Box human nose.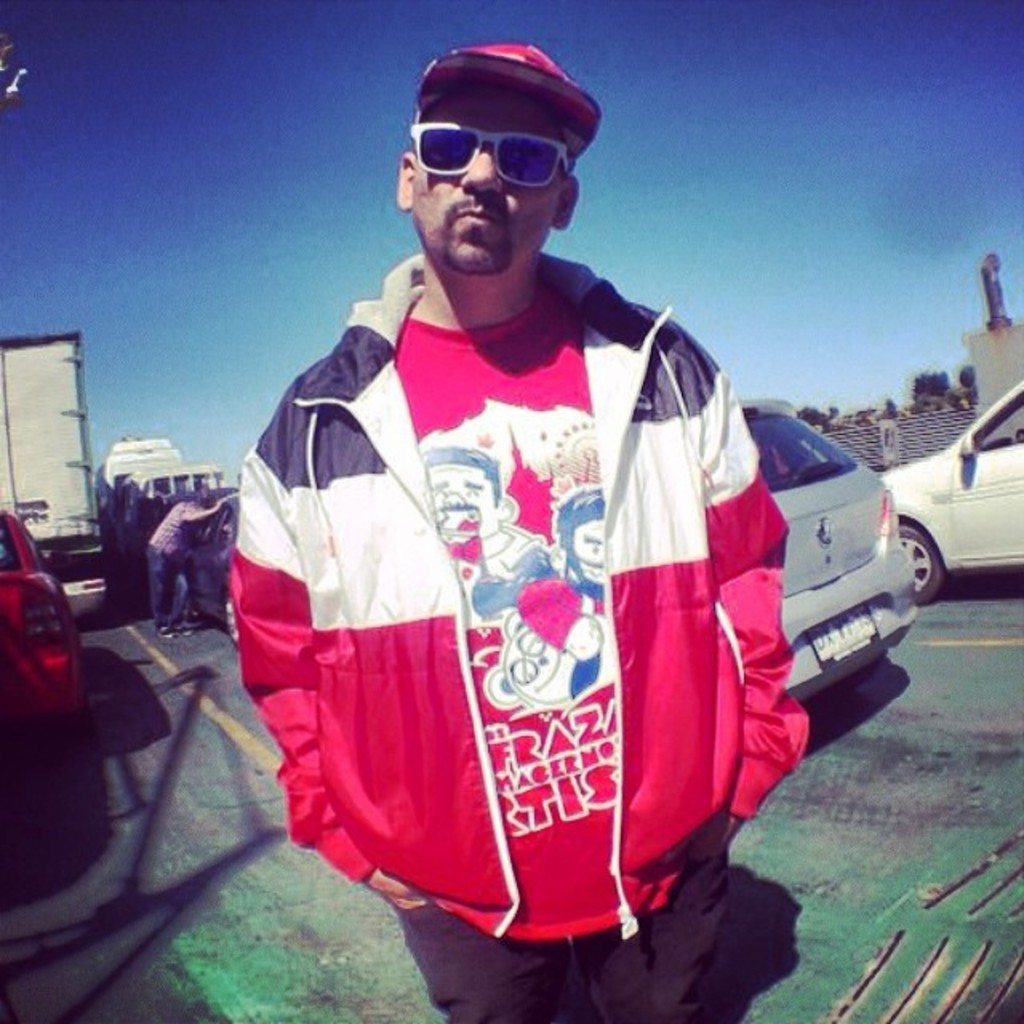
(459, 146, 506, 197).
